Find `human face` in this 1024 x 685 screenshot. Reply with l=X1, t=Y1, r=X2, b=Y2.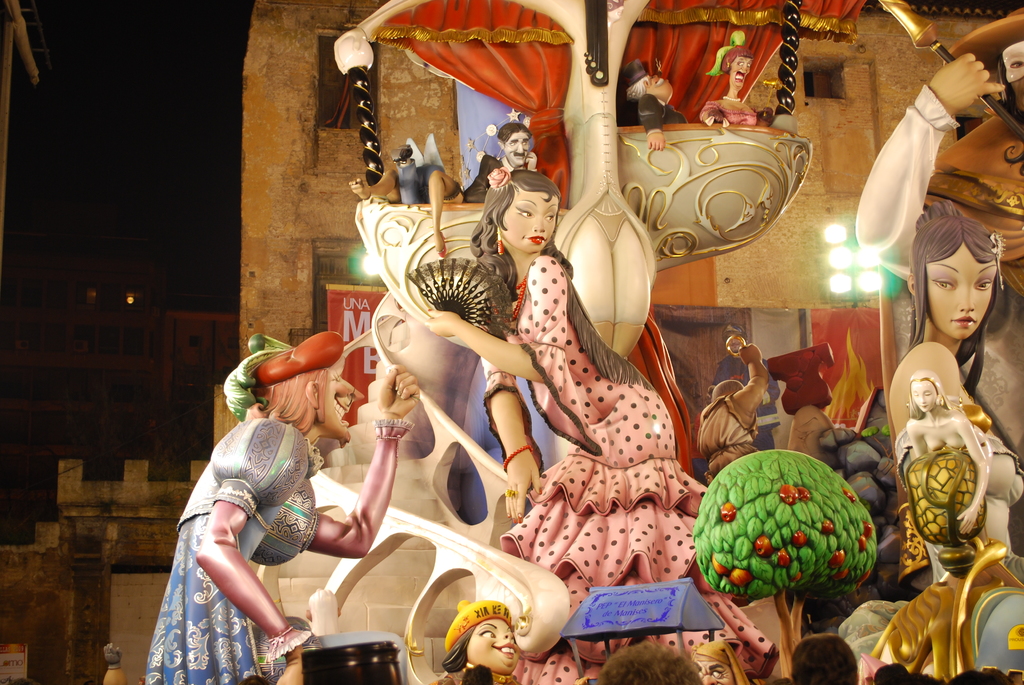
l=504, t=189, r=559, b=253.
